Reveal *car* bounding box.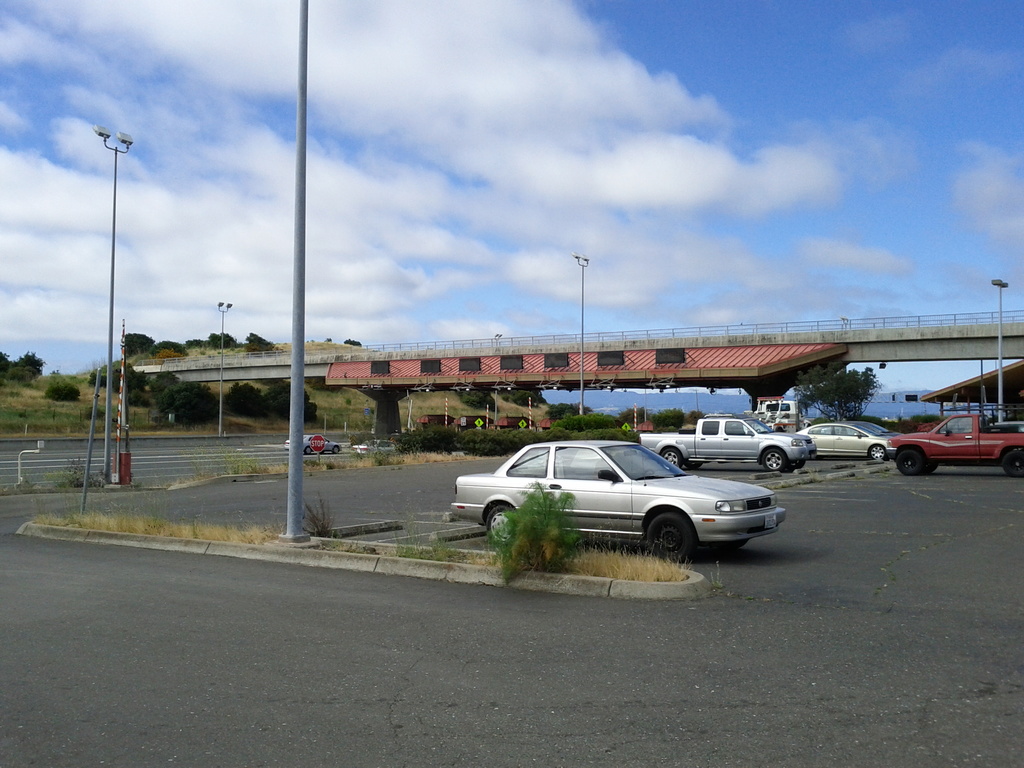
Revealed: {"x1": 831, "y1": 420, "x2": 900, "y2": 439}.
